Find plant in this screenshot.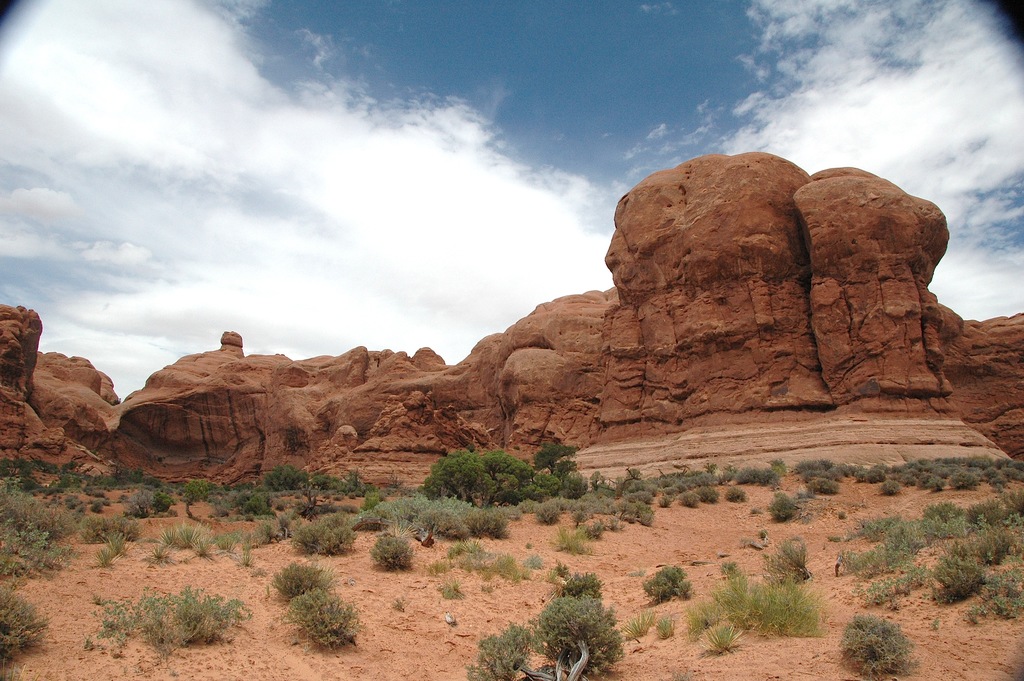
The bounding box for plant is {"x1": 802, "y1": 477, "x2": 835, "y2": 495}.
